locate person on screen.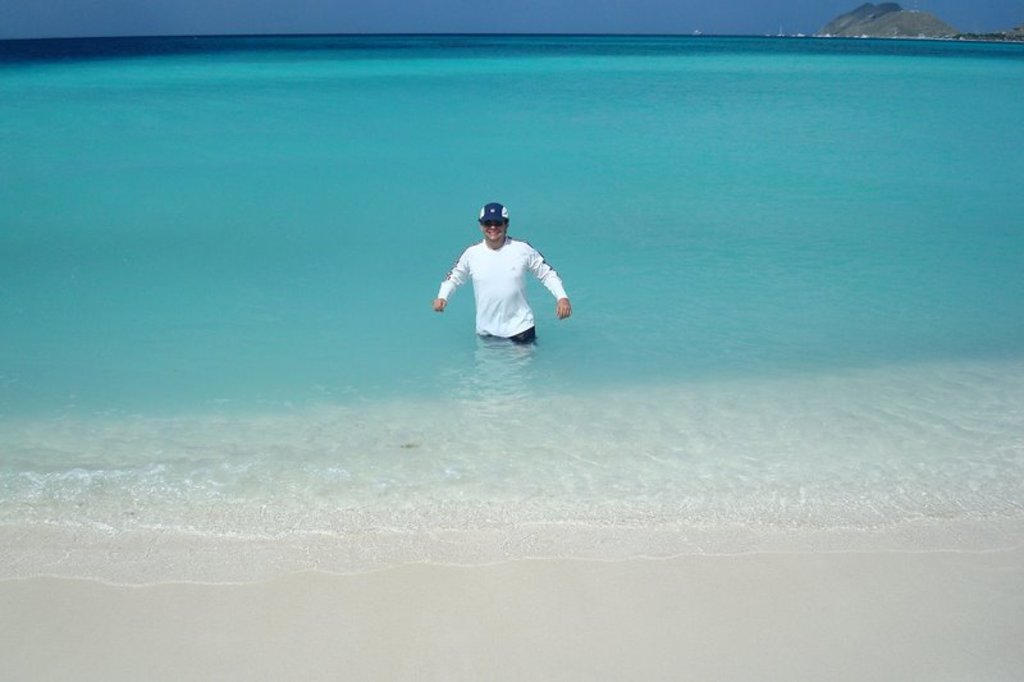
On screen at 434, 184, 575, 381.
